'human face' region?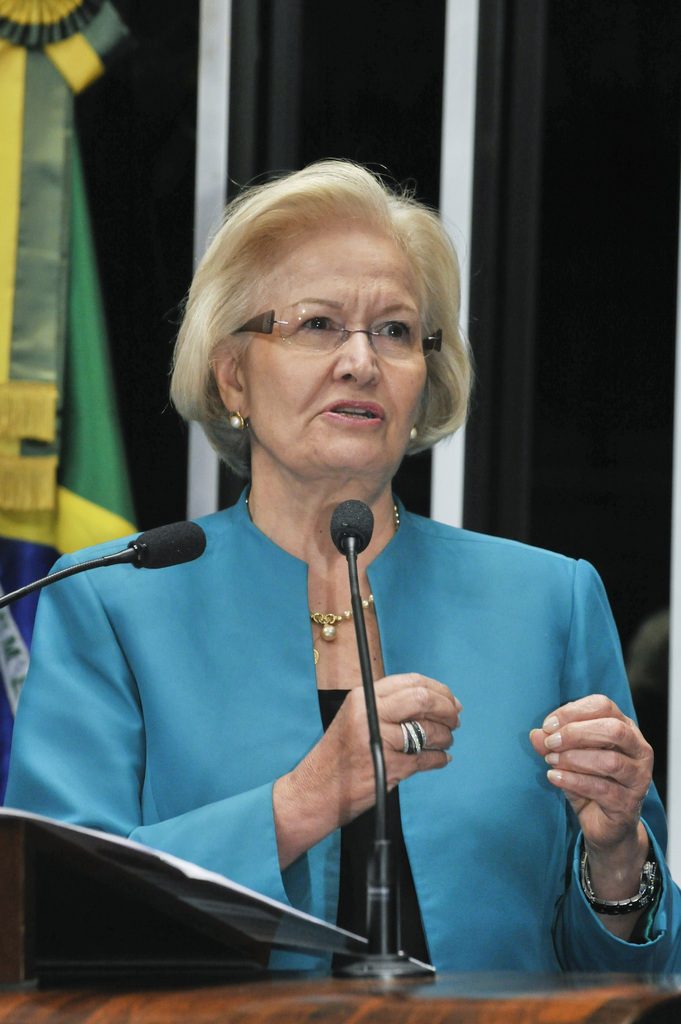
bbox=(244, 236, 422, 468)
